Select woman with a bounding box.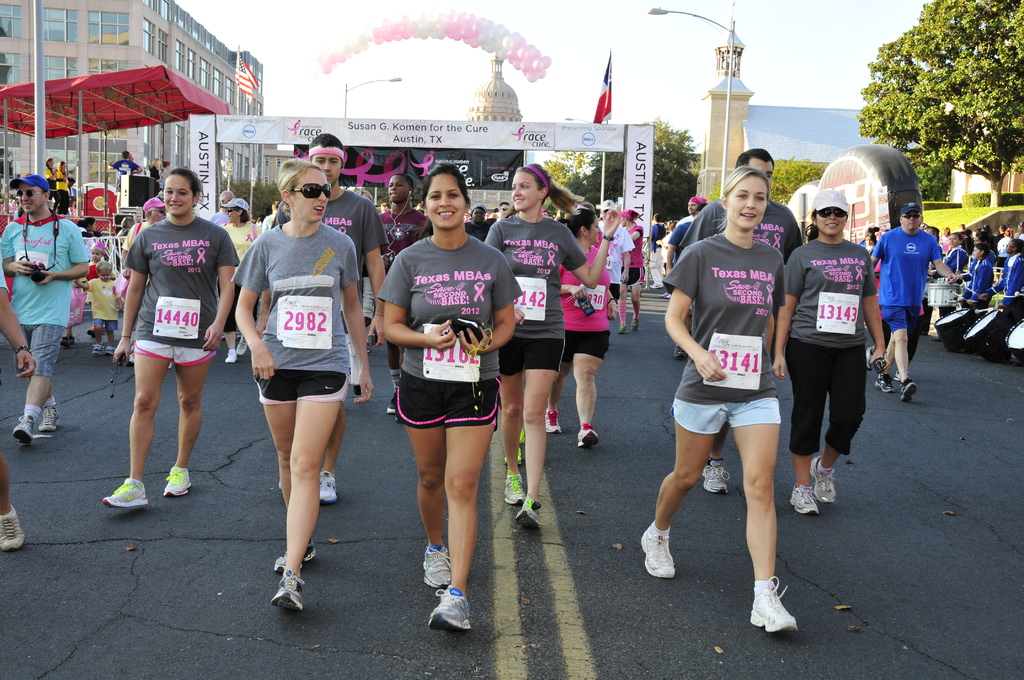
rect(929, 231, 968, 319).
